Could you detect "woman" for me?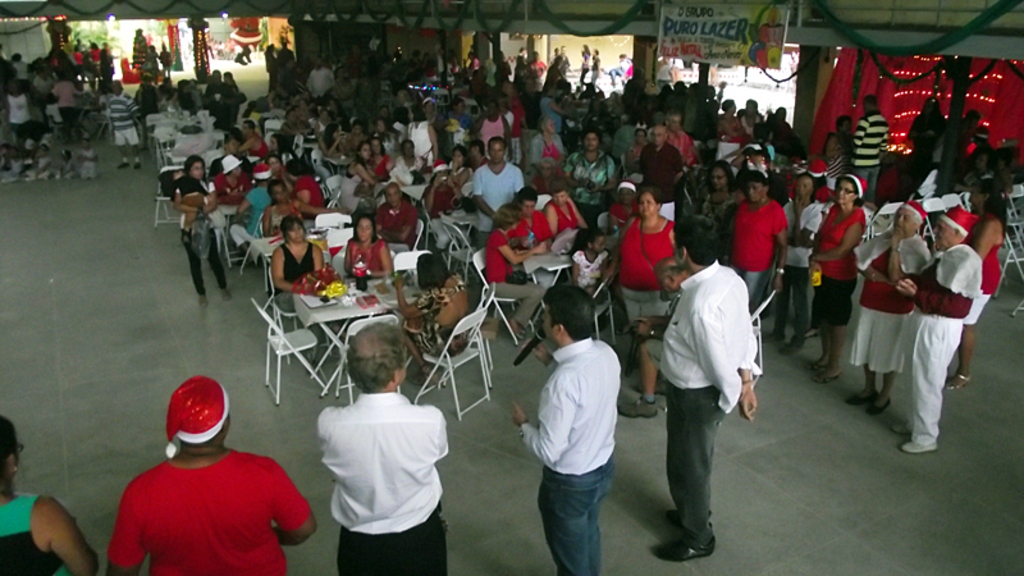
Detection result: (left=810, top=172, right=867, bottom=385).
